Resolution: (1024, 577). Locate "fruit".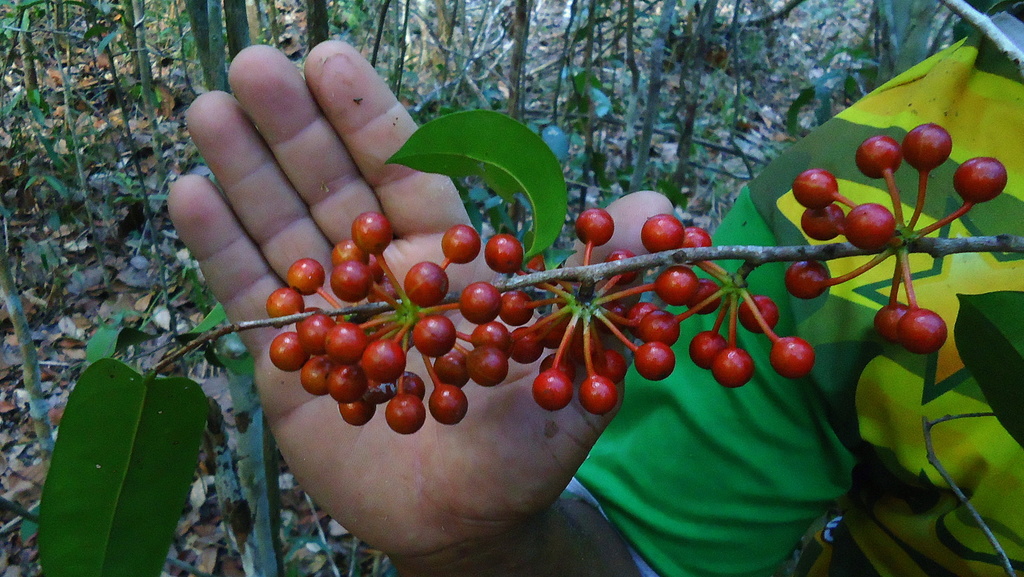
[897,307,951,354].
